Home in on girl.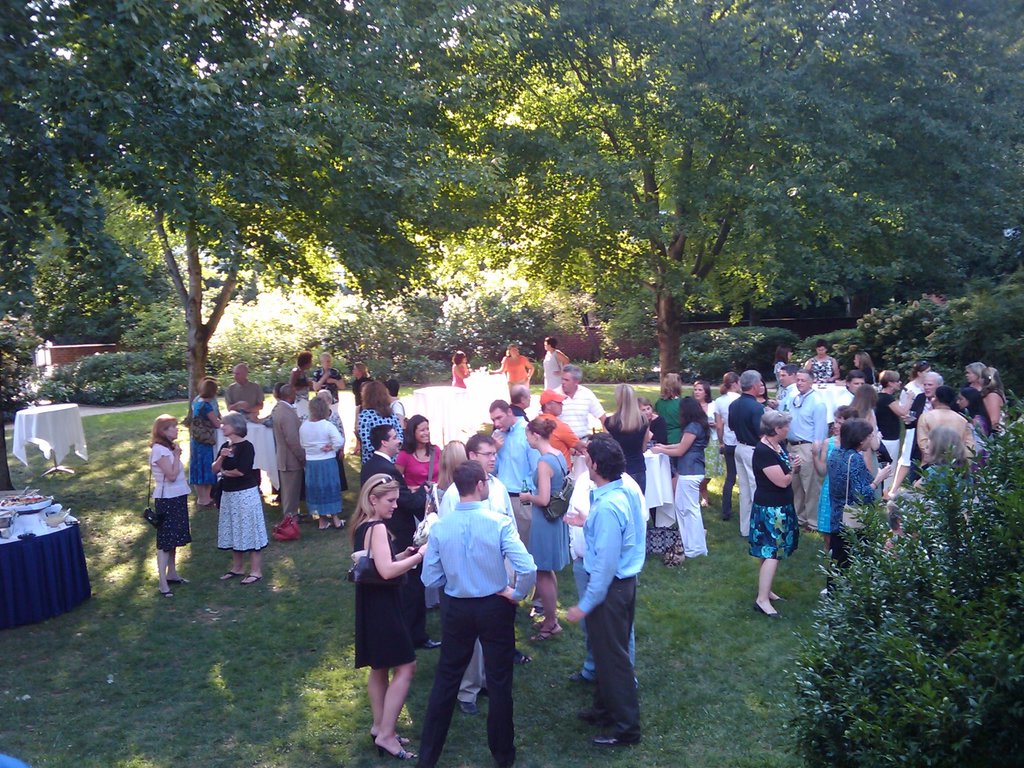
Homed in at <box>630,395,671,452</box>.
